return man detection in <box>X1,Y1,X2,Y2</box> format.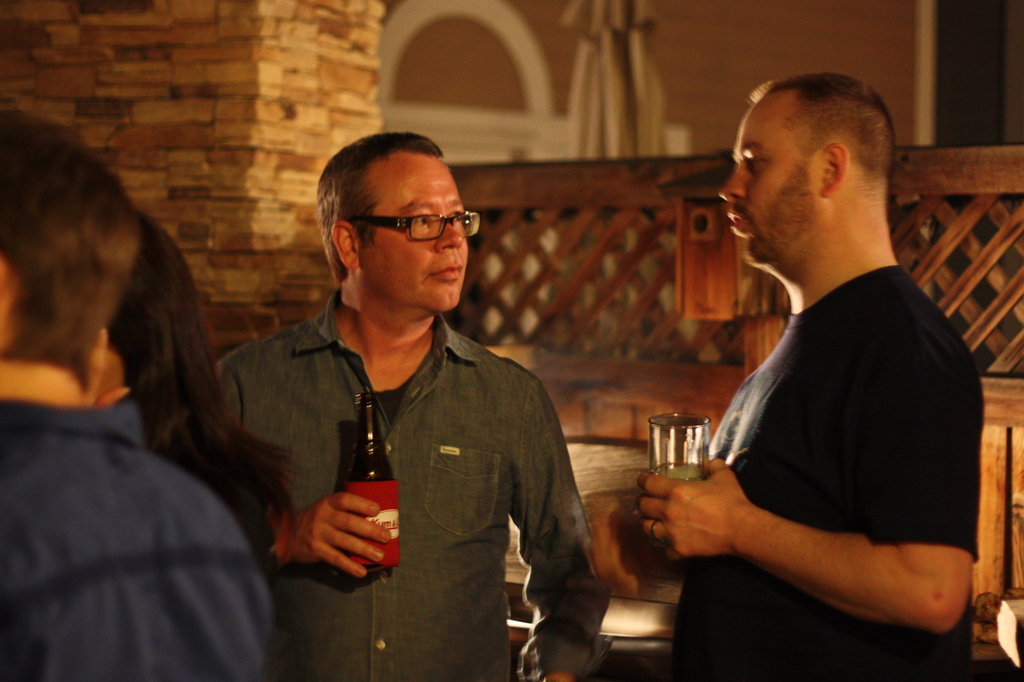
<box>0,110,273,681</box>.
